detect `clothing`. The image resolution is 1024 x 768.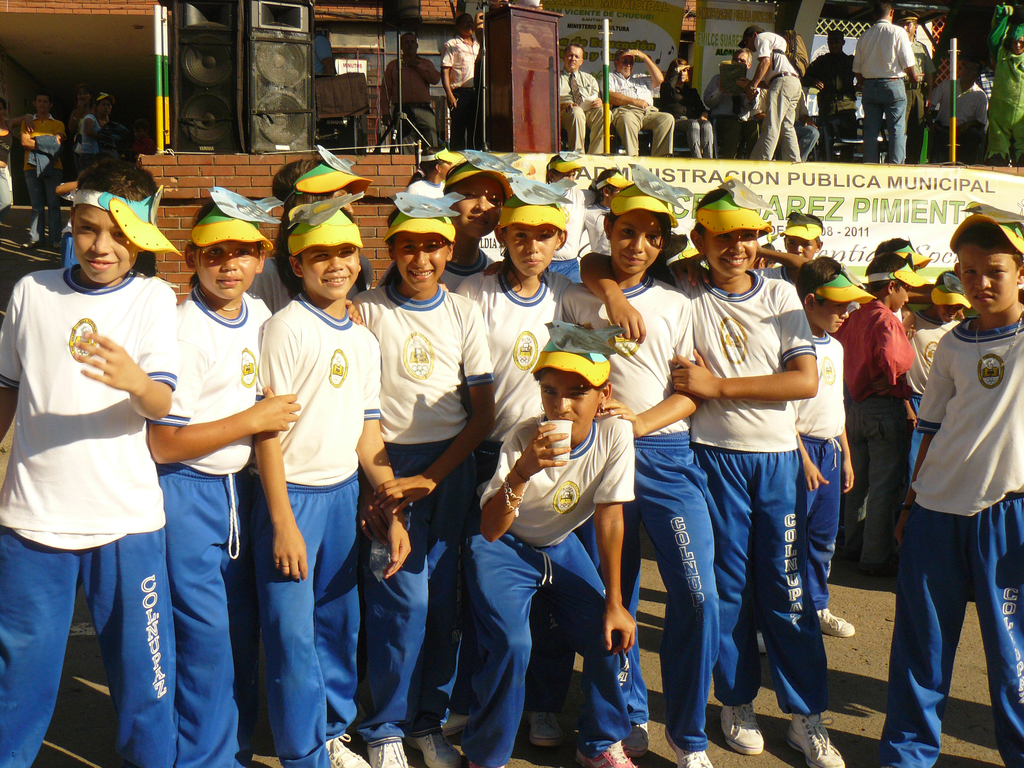
left=657, top=71, right=715, bottom=159.
